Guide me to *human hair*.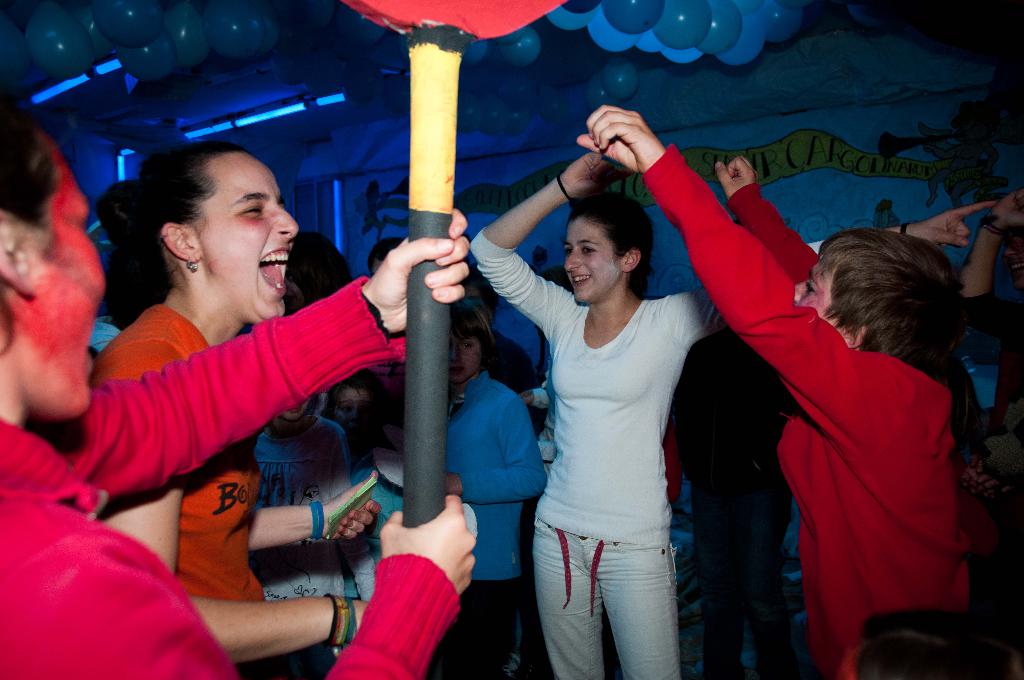
Guidance: pyautogui.locateOnScreen(325, 369, 378, 410).
